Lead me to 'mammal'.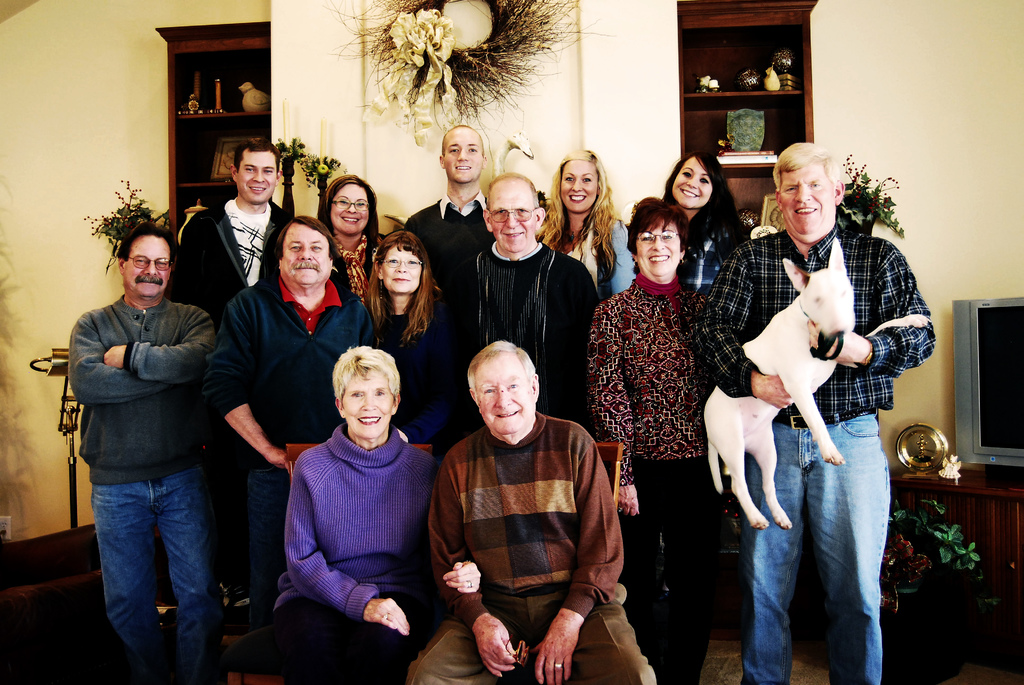
Lead to box(68, 228, 221, 684).
